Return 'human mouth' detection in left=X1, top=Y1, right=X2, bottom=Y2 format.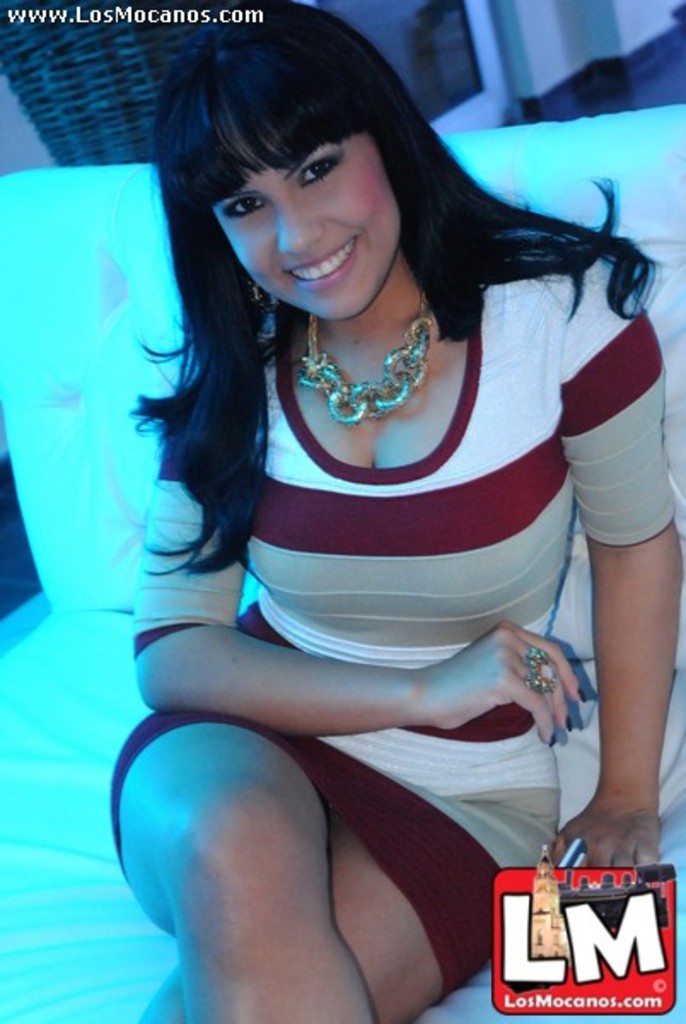
left=273, top=237, right=357, bottom=285.
